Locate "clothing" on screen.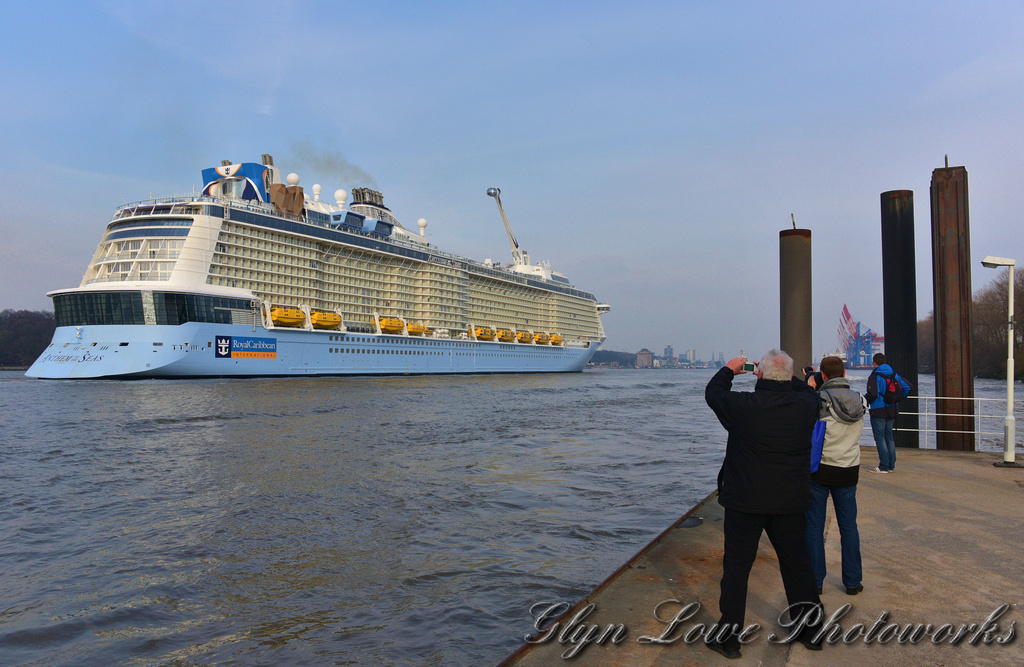
On screen at <region>813, 378, 876, 464</region>.
